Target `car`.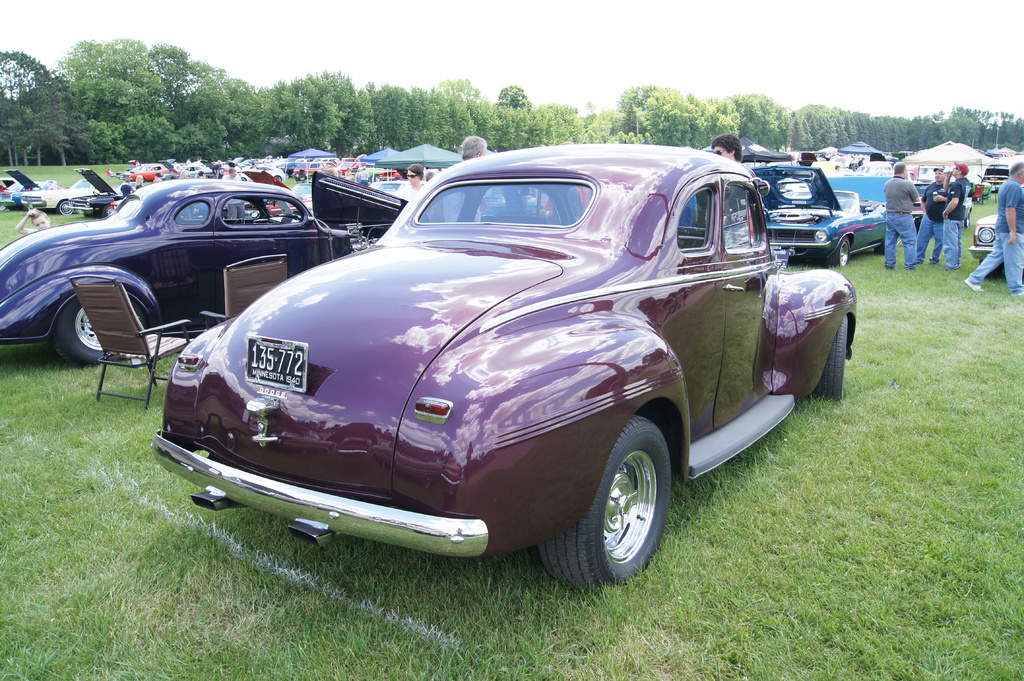
Target region: Rect(228, 161, 287, 184).
